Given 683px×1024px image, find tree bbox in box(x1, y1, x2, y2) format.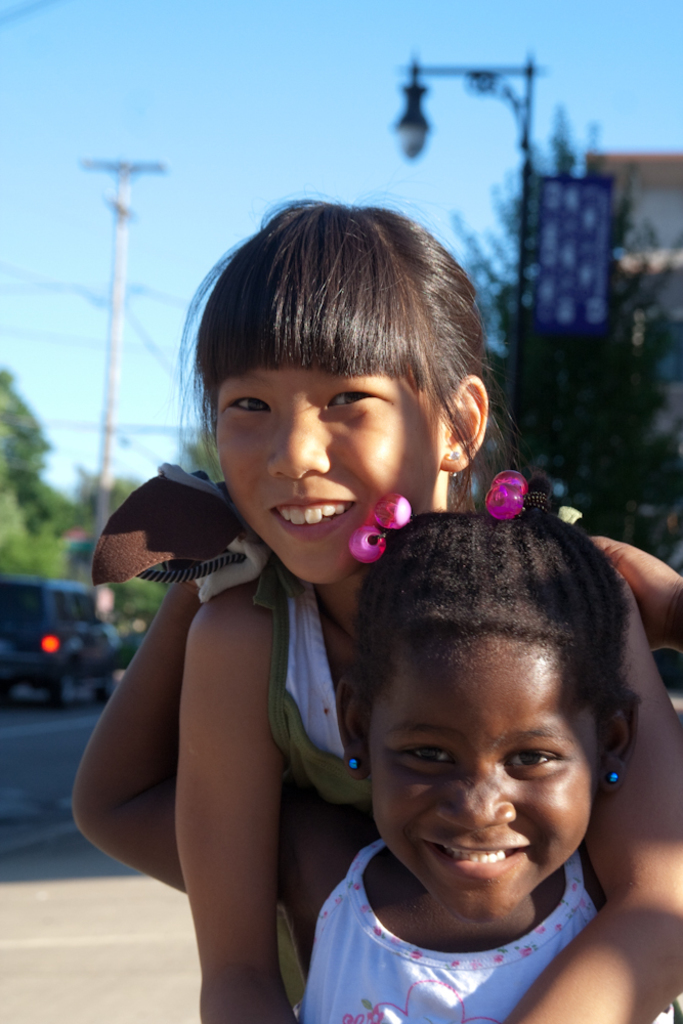
box(0, 364, 84, 582).
